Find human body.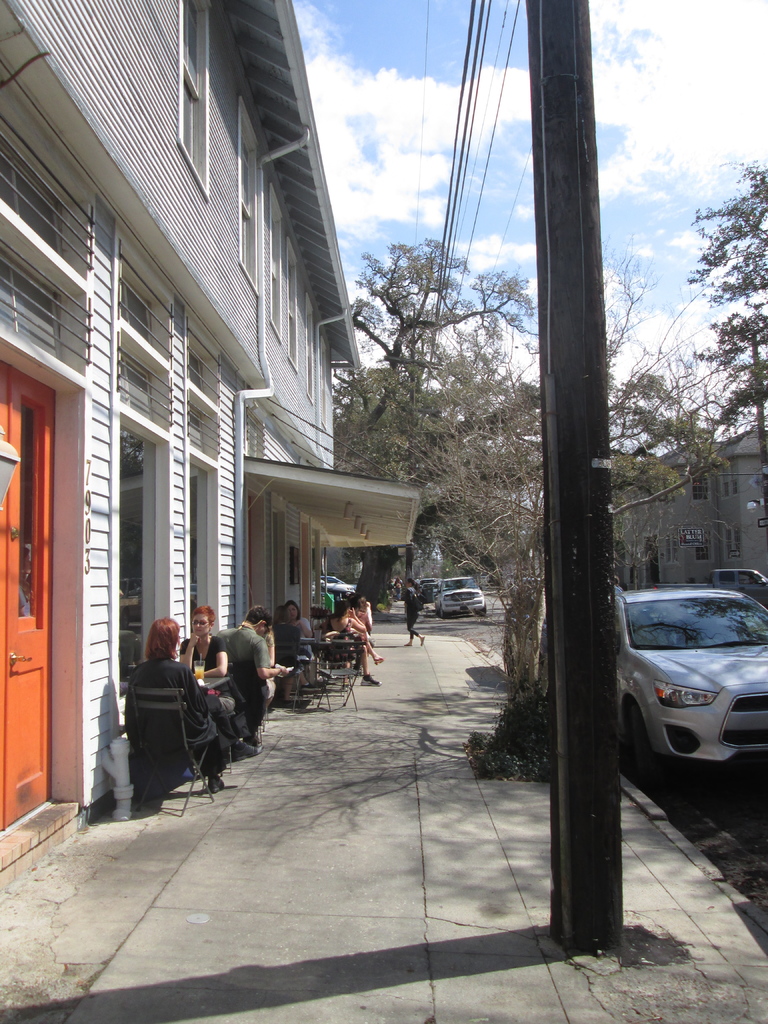
x1=401 y1=585 x2=422 y2=646.
